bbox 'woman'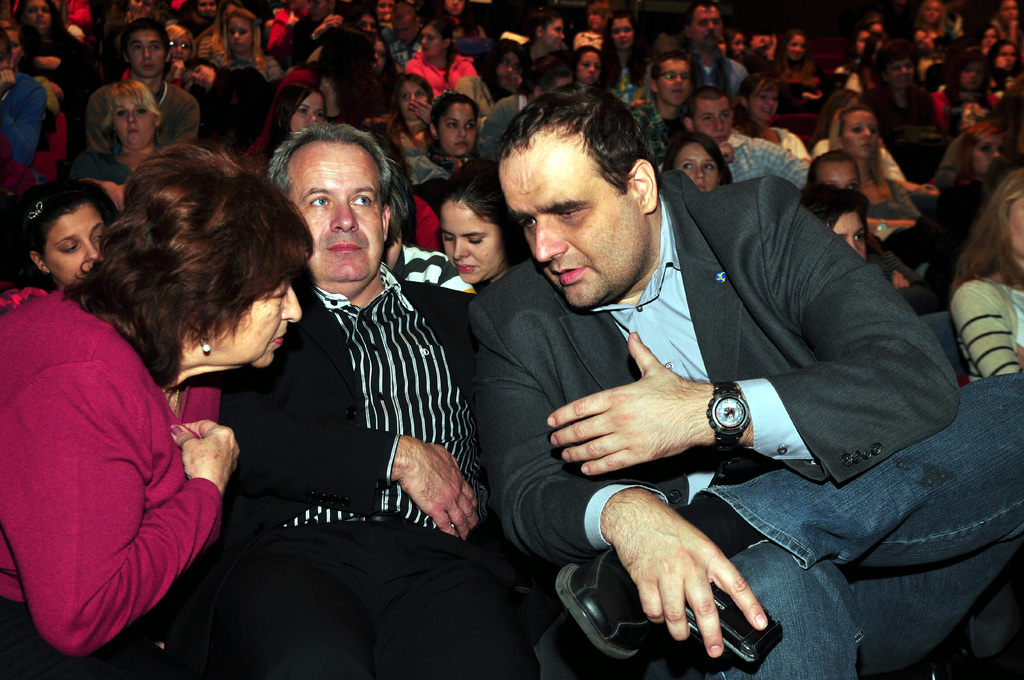
<box>735,85,823,176</box>
